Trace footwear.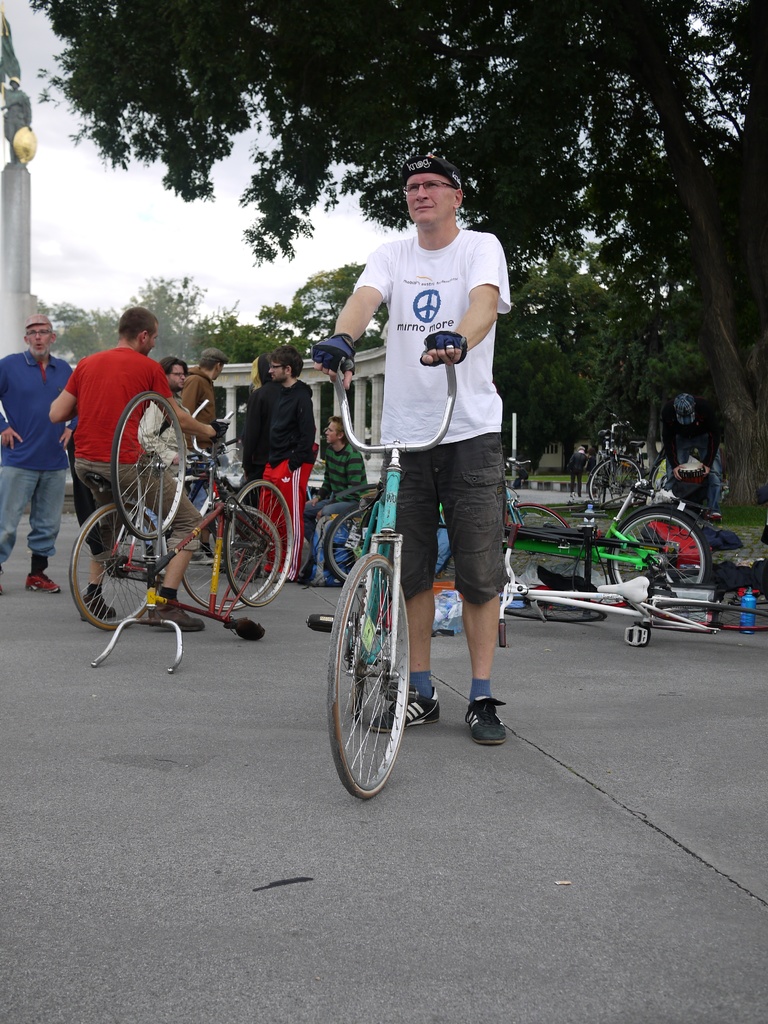
Traced to (77, 594, 116, 622).
